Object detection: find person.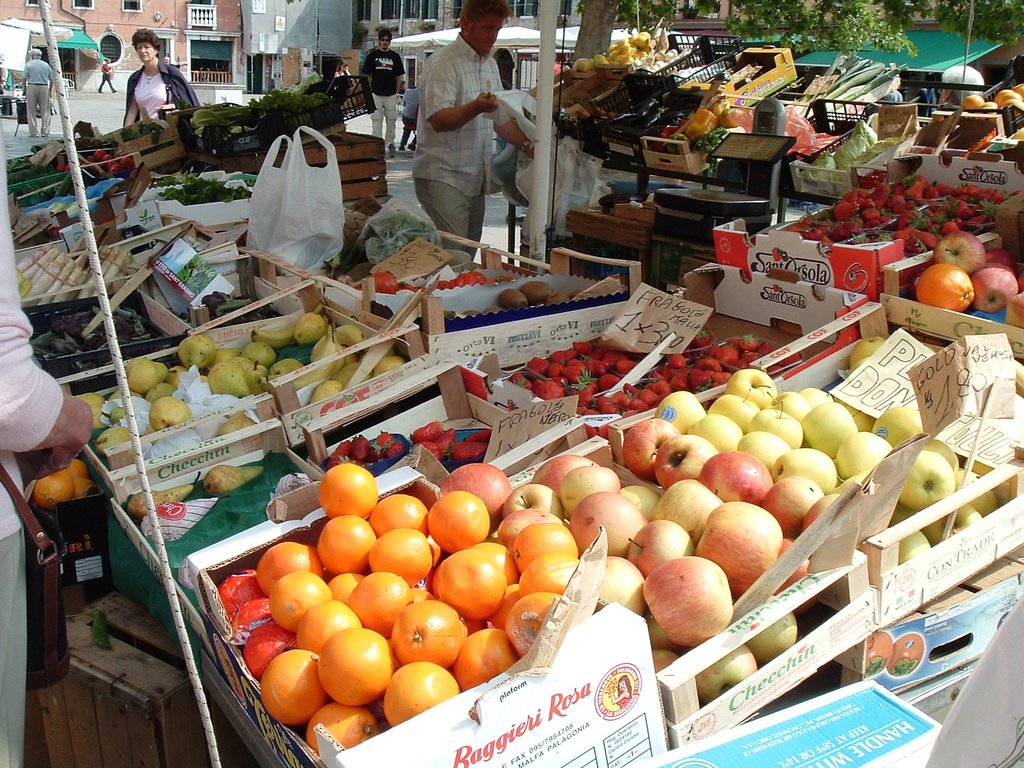
{"left": 97, "top": 55, "right": 118, "bottom": 93}.
